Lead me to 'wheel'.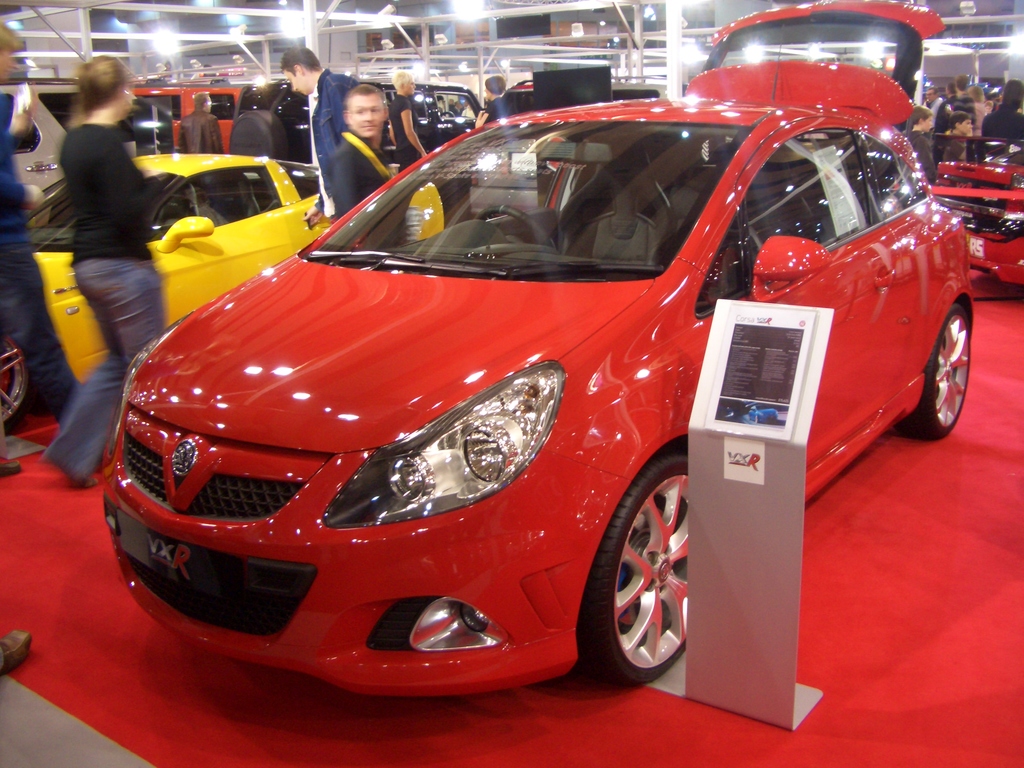
Lead to bbox=[228, 111, 292, 159].
